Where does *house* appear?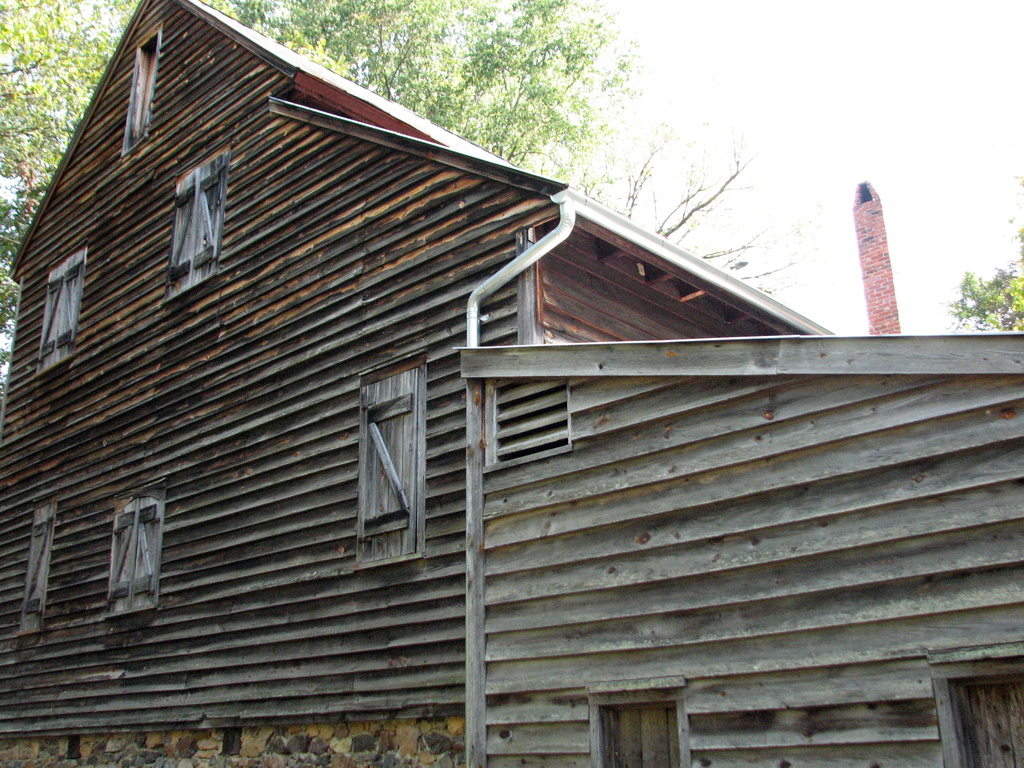
Appears at <bbox>0, 0, 831, 767</bbox>.
